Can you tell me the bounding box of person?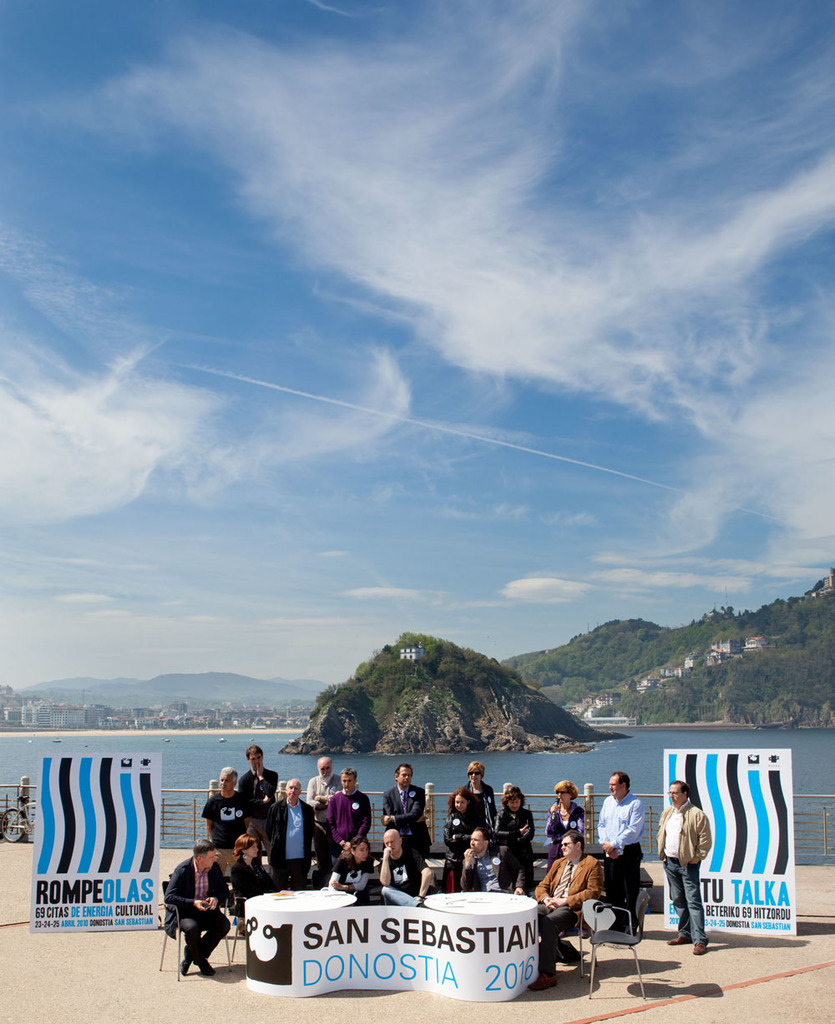
<bbox>165, 821, 245, 986</bbox>.
